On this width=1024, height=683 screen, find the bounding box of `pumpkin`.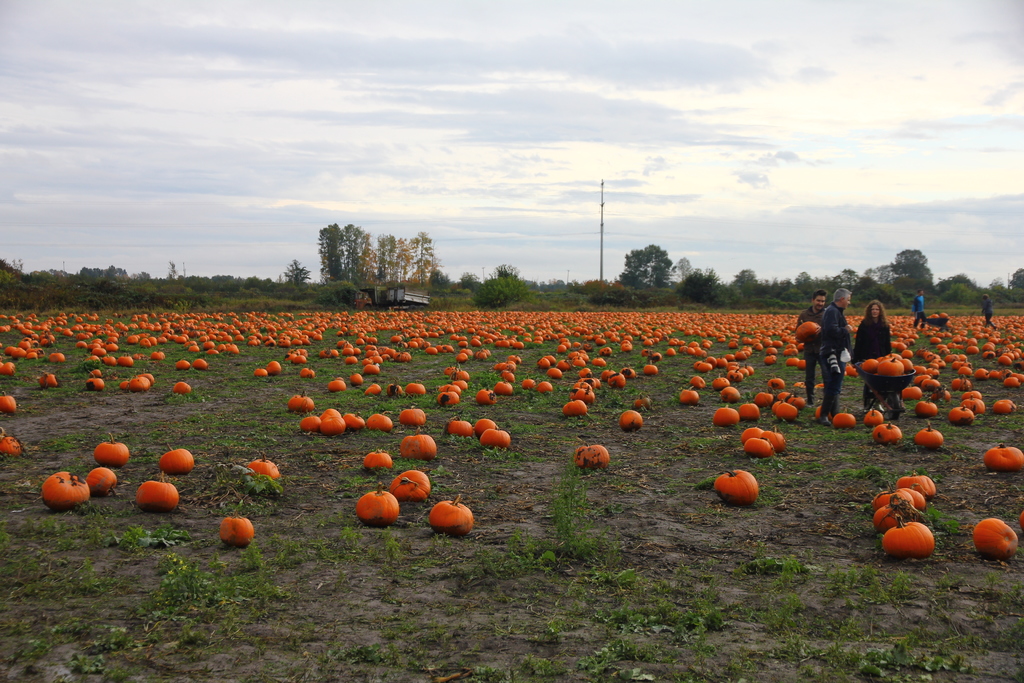
Bounding box: crop(690, 377, 708, 388).
